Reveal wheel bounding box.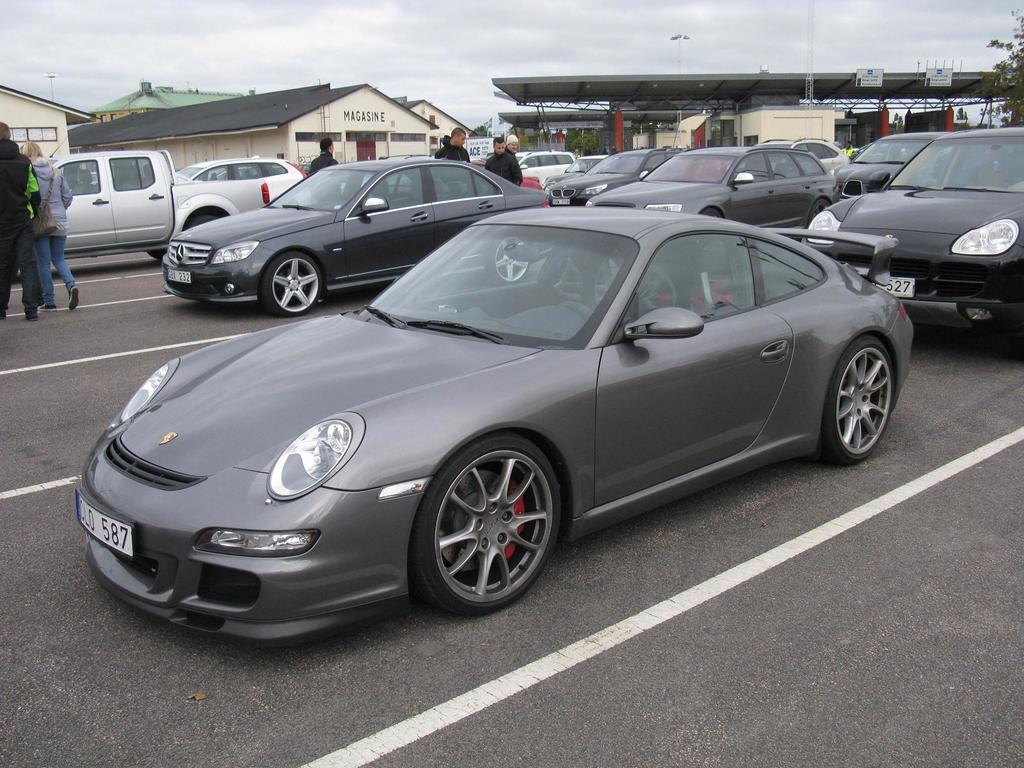
Revealed: x1=413, y1=440, x2=556, y2=608.
